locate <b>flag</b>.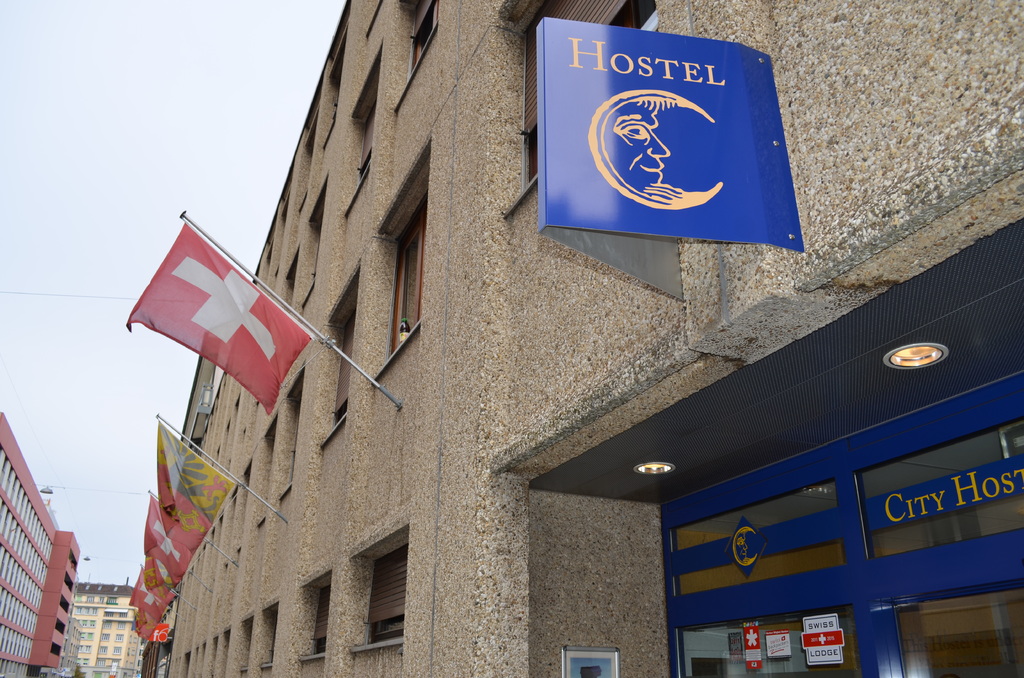
Bounding box: (x1=142, y1=497, x2=195, y2=586).
